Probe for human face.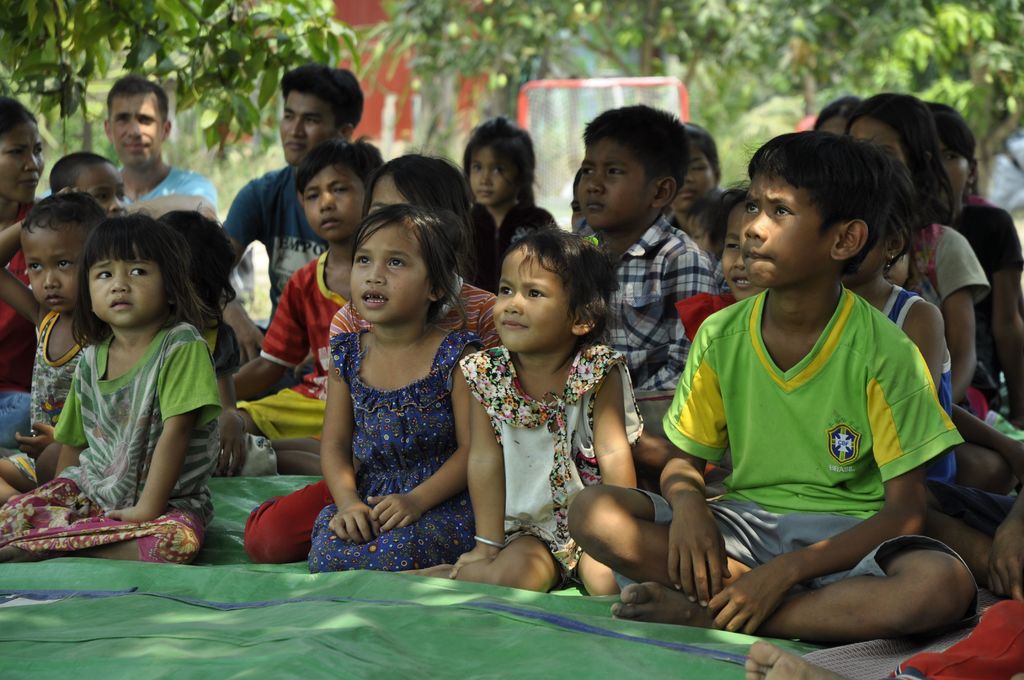
Probe result: <box>11,207,82,323</box>.
